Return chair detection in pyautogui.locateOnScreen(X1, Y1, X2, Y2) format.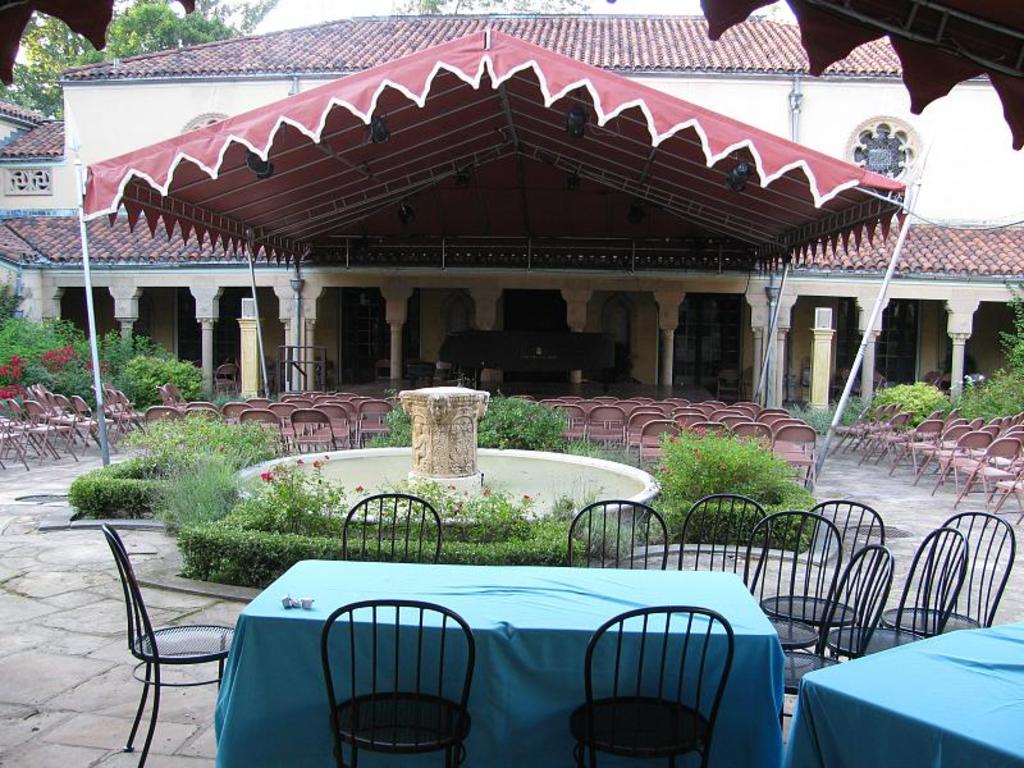
pyautogui.locateOnScreen(339, 493, 442, 567).
